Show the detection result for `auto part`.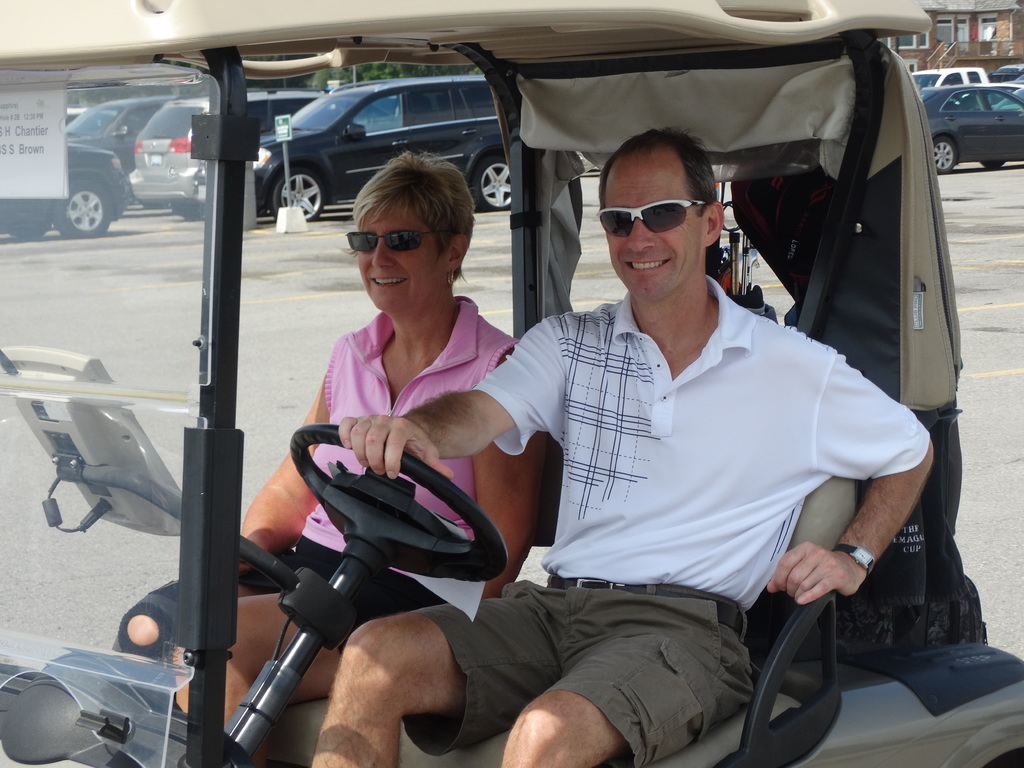
locate(911, 61, 984, 106).
